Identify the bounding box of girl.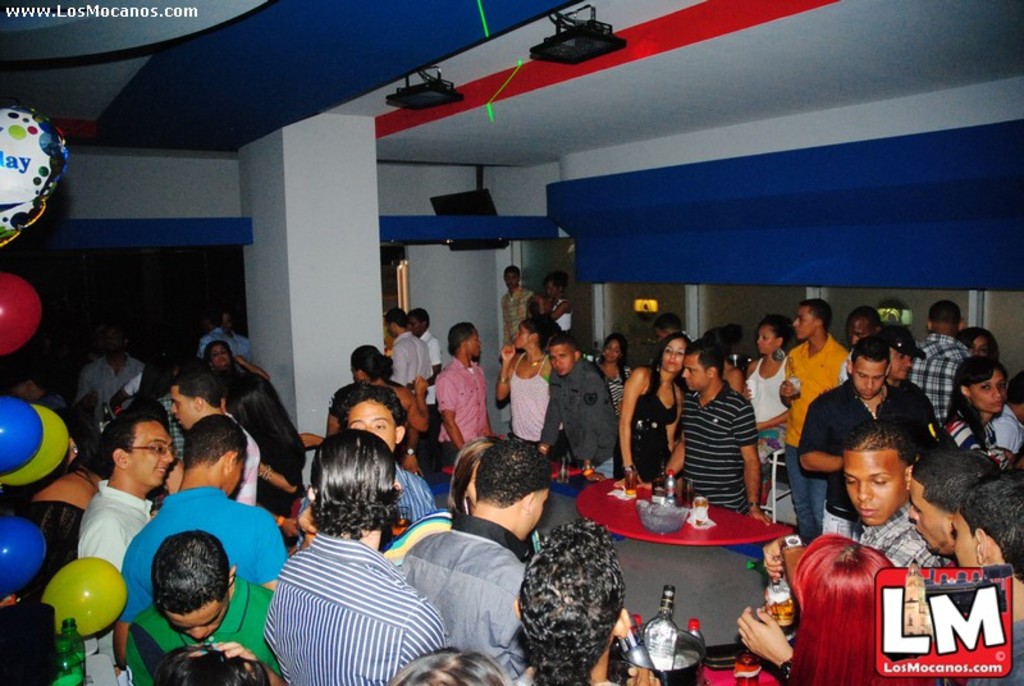
crop(92, 335, 188, 439).
